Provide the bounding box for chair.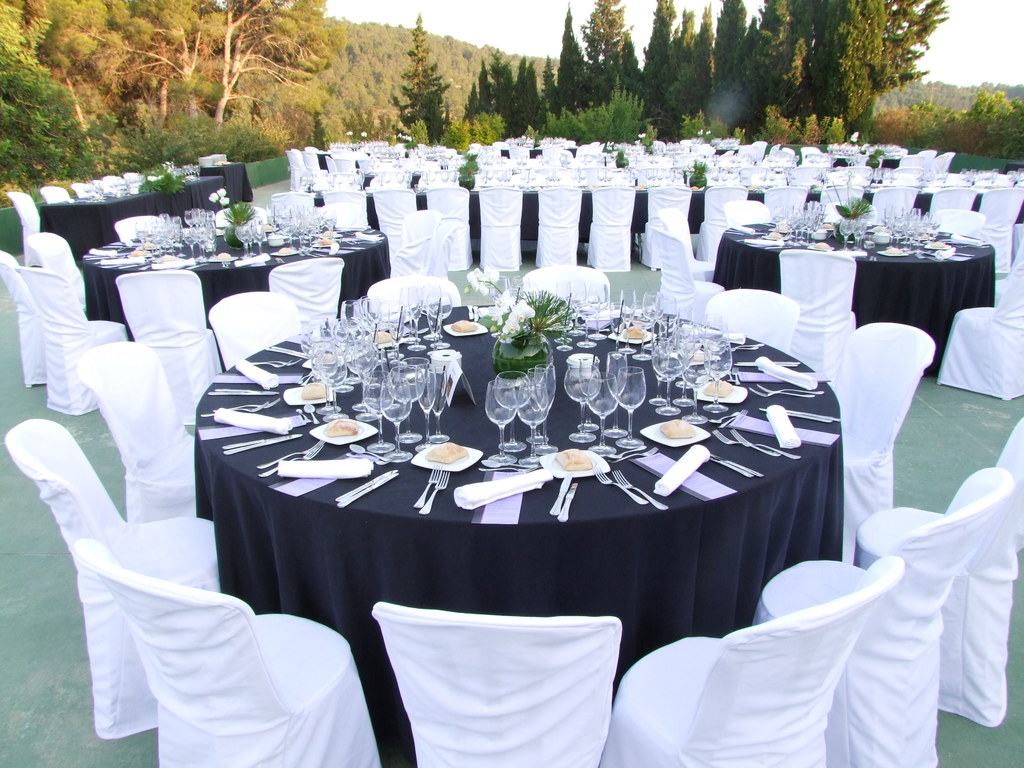
l=637, t=186, r=696, b=273.
